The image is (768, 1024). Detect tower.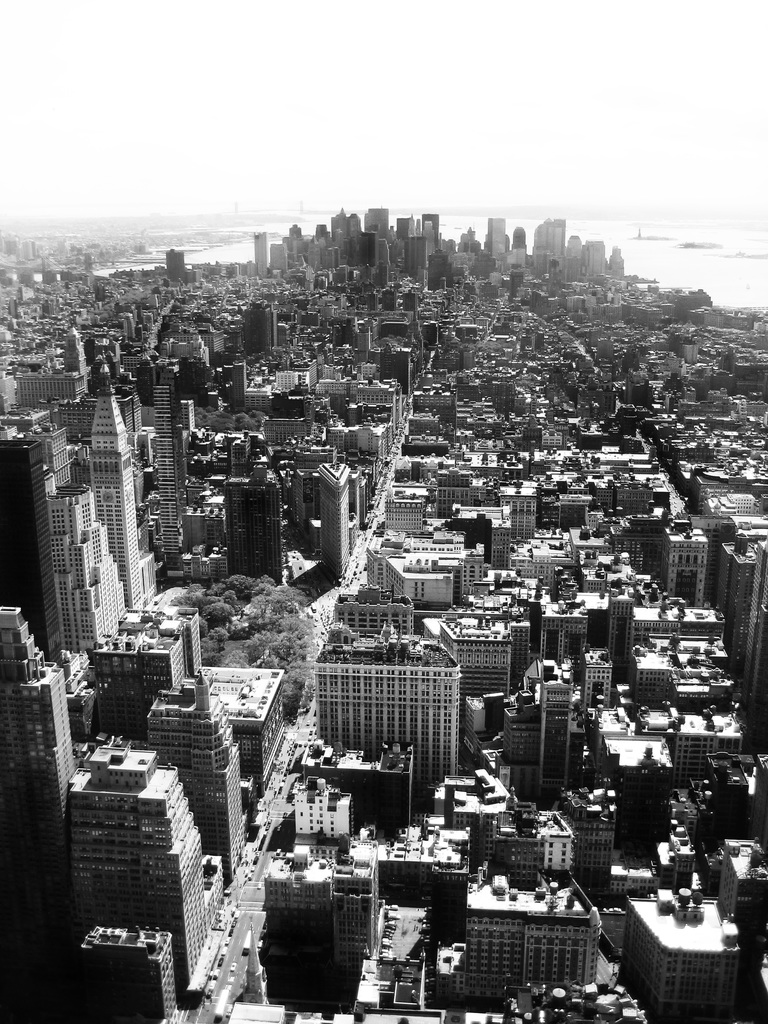
Detection: <region>317, 464, 349, 583</region>.
